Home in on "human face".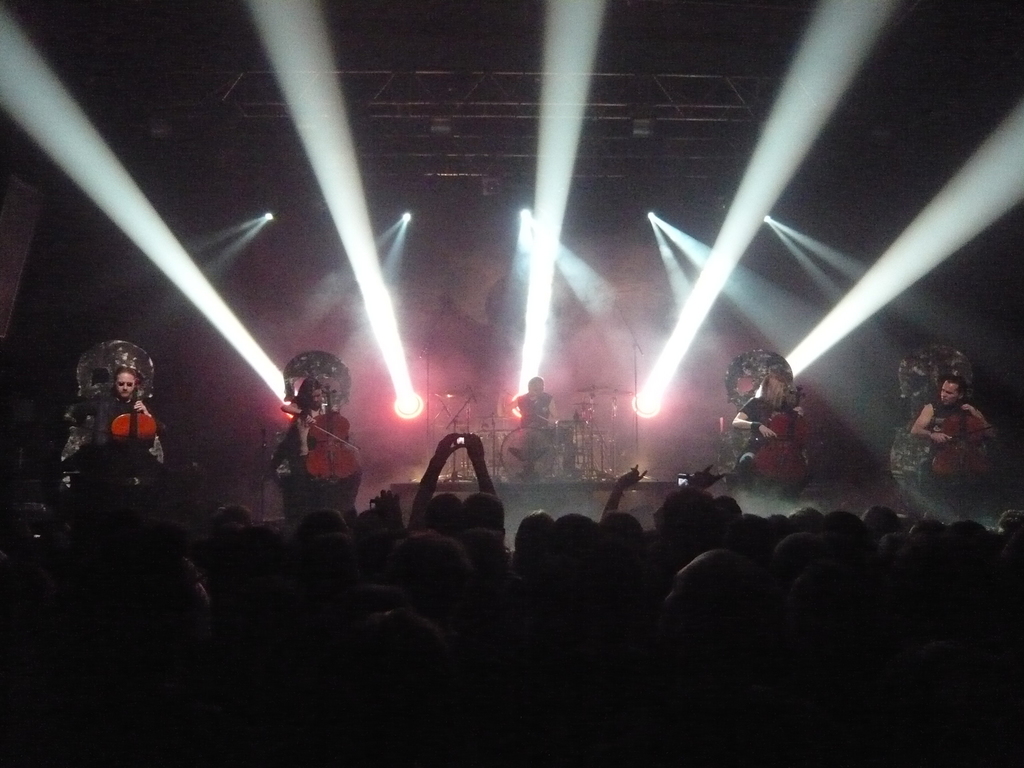
Homed in at pyautogui.locateOnScreen(940, 381, 962, 404).
